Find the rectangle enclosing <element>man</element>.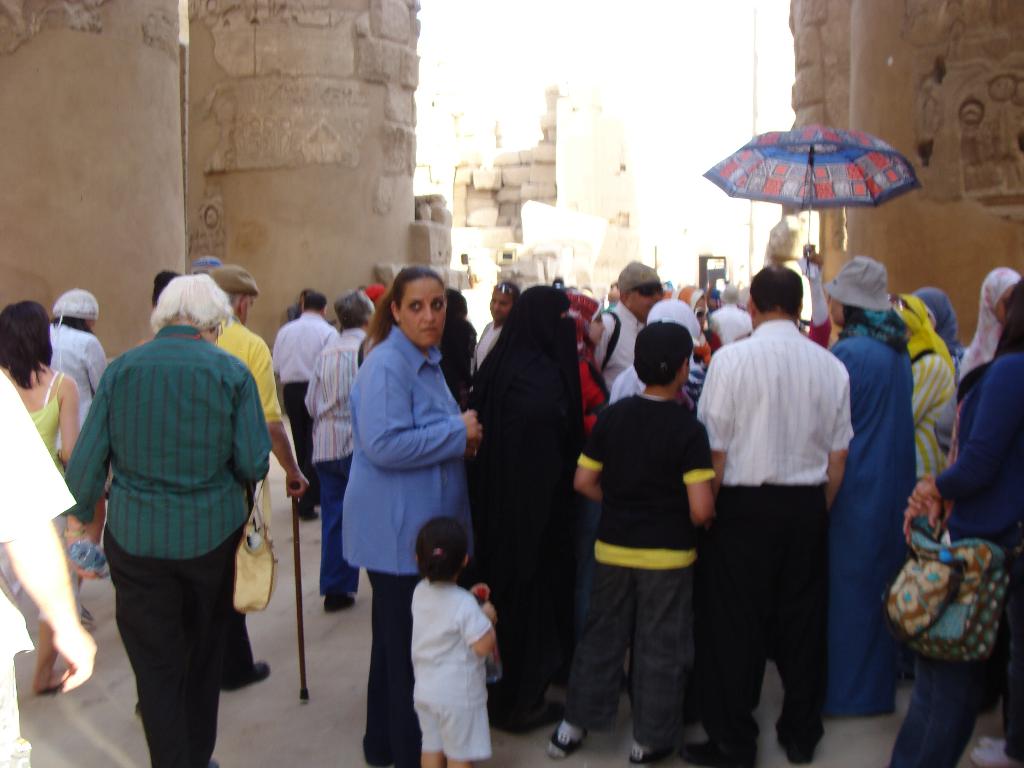
crop(308, 289, 420, 624).
